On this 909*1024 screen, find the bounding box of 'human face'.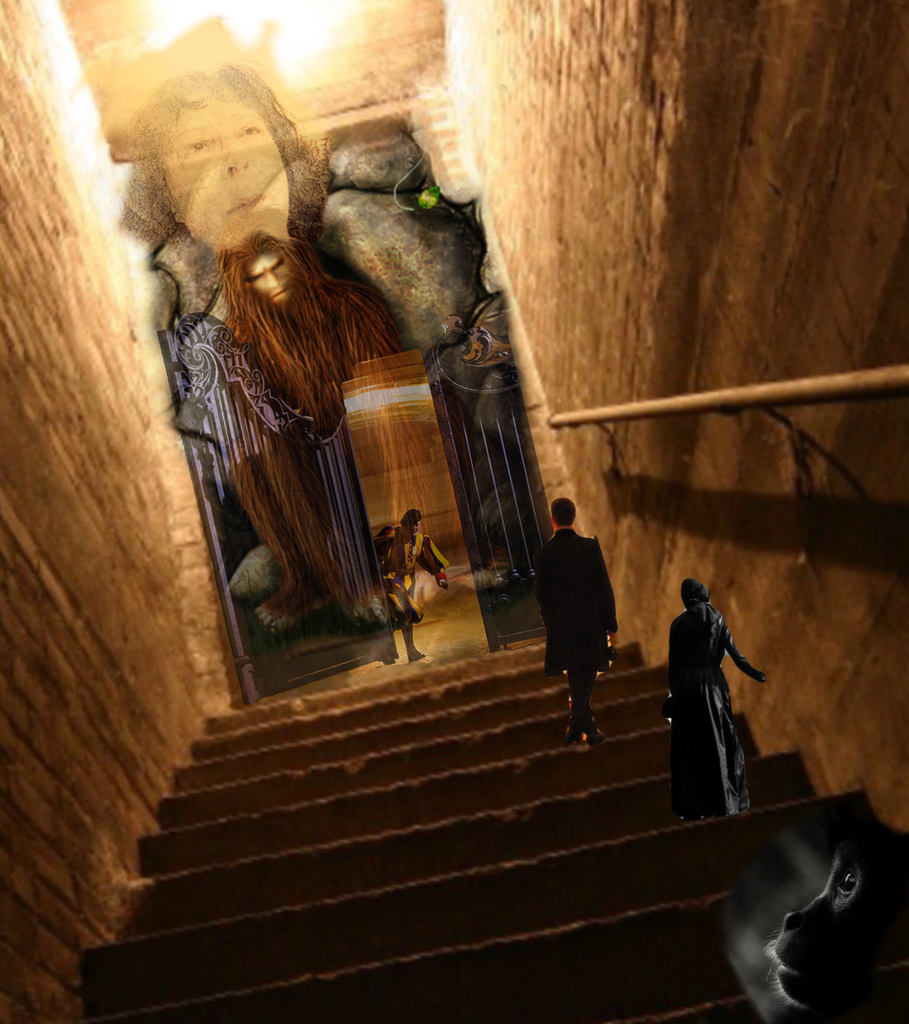
Bounding box: <box>244,248,291,303</box>.
